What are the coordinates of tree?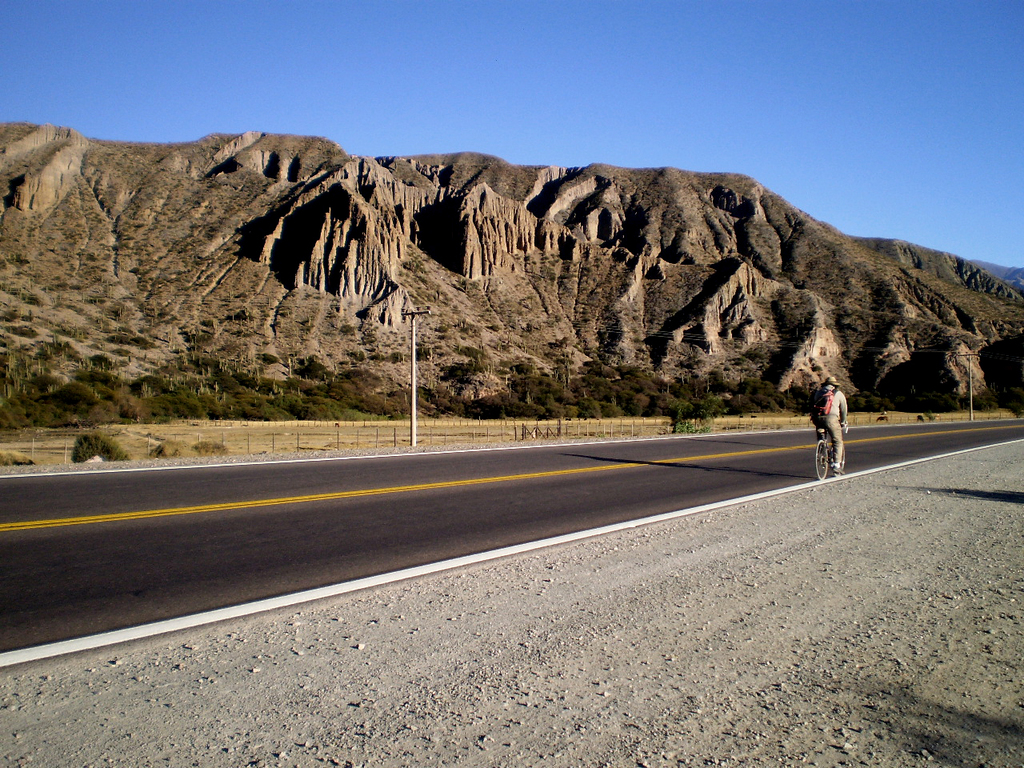
detection(69, 434, 134, 466).
